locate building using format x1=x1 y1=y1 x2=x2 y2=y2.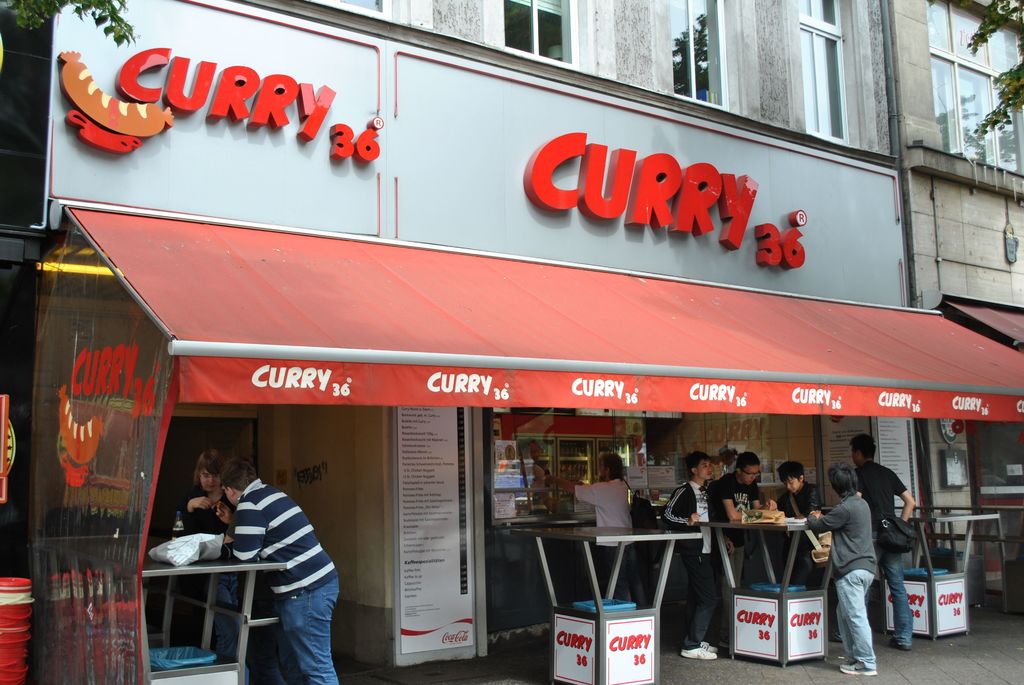
x1=0 y1=0 x2=1023 y2=684.
